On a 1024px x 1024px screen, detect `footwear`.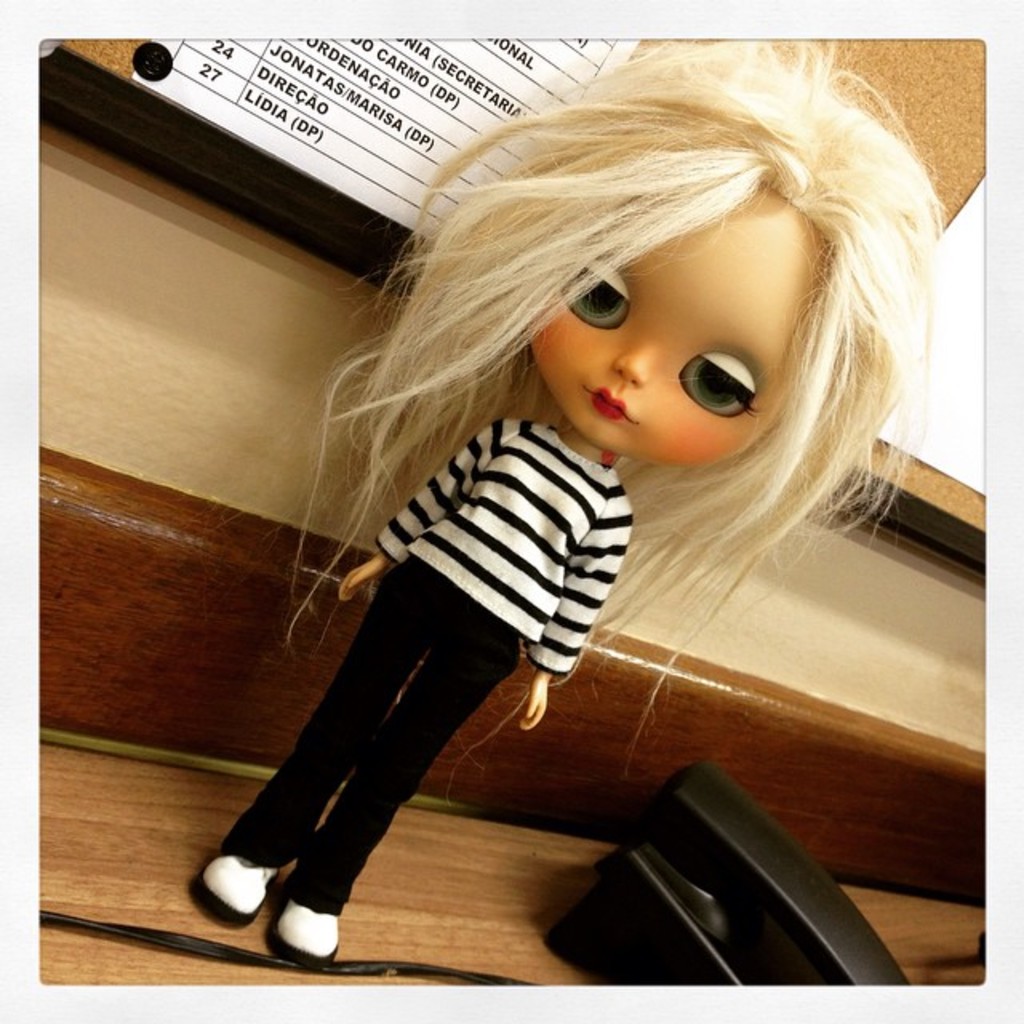
208/866/366/968.
